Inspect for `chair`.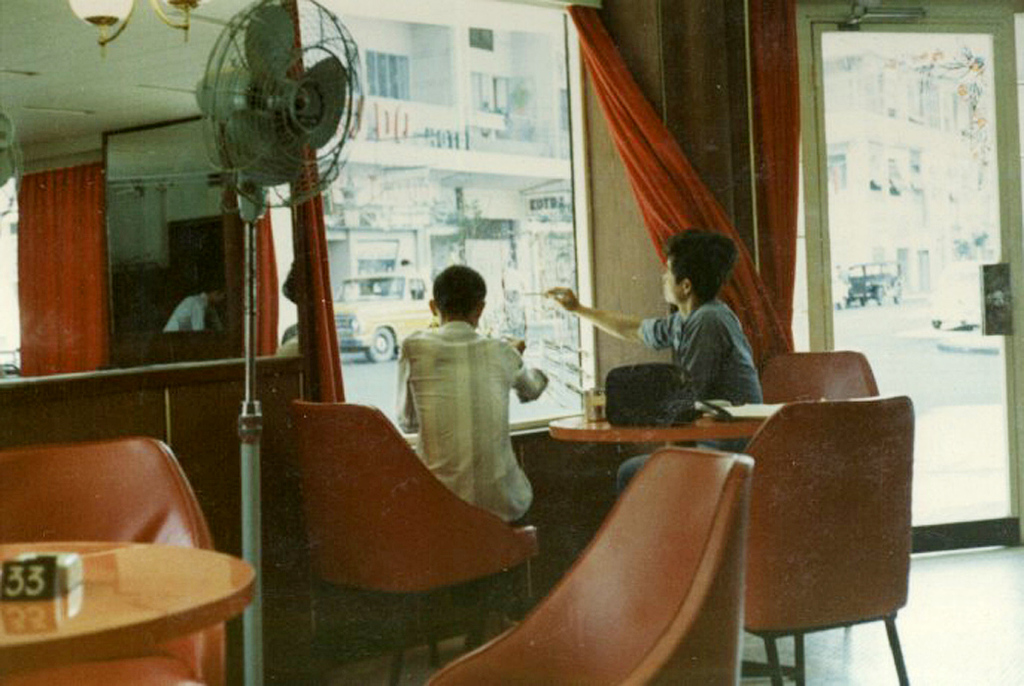
Inspection: (left=289, top=393, right=538, bottom=685).
